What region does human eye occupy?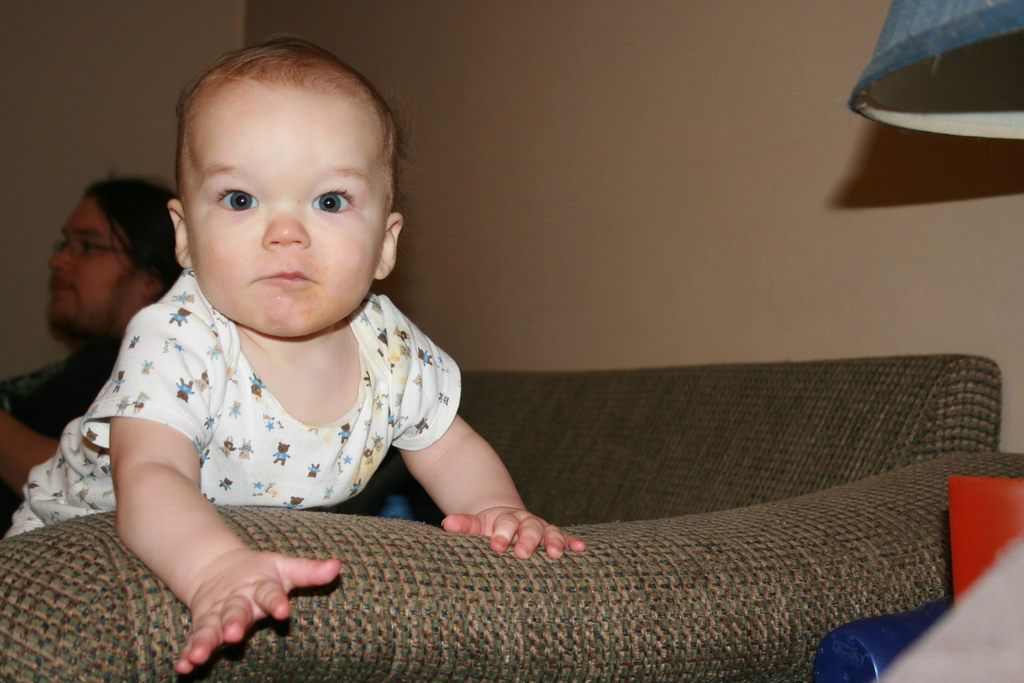
217:181:260:214.
